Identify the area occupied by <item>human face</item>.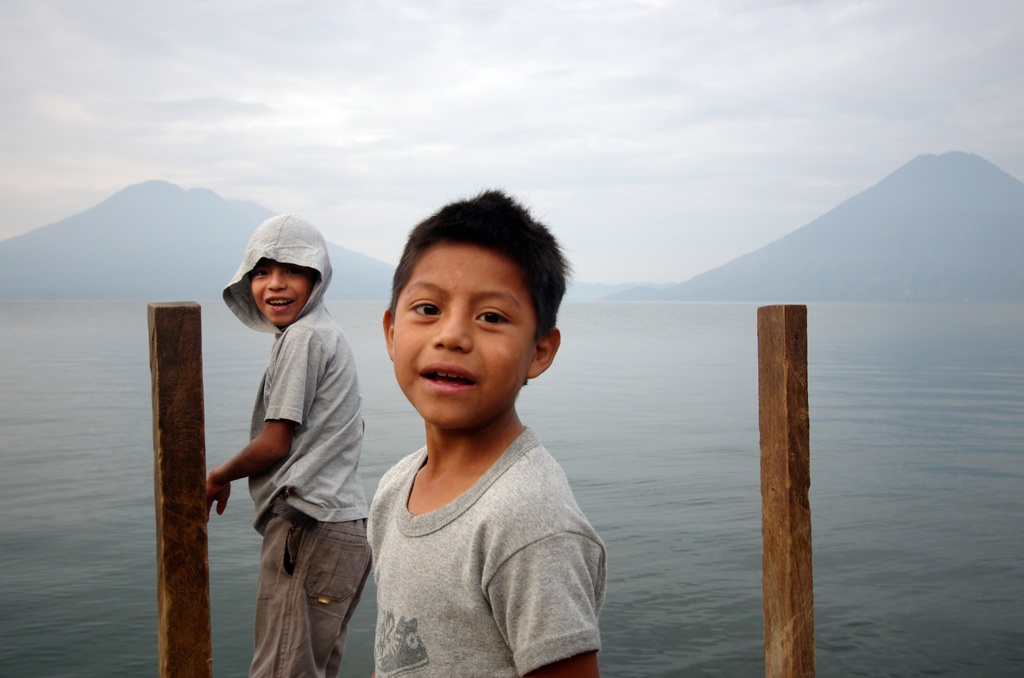
Area: (394, 245, 527, 428).
